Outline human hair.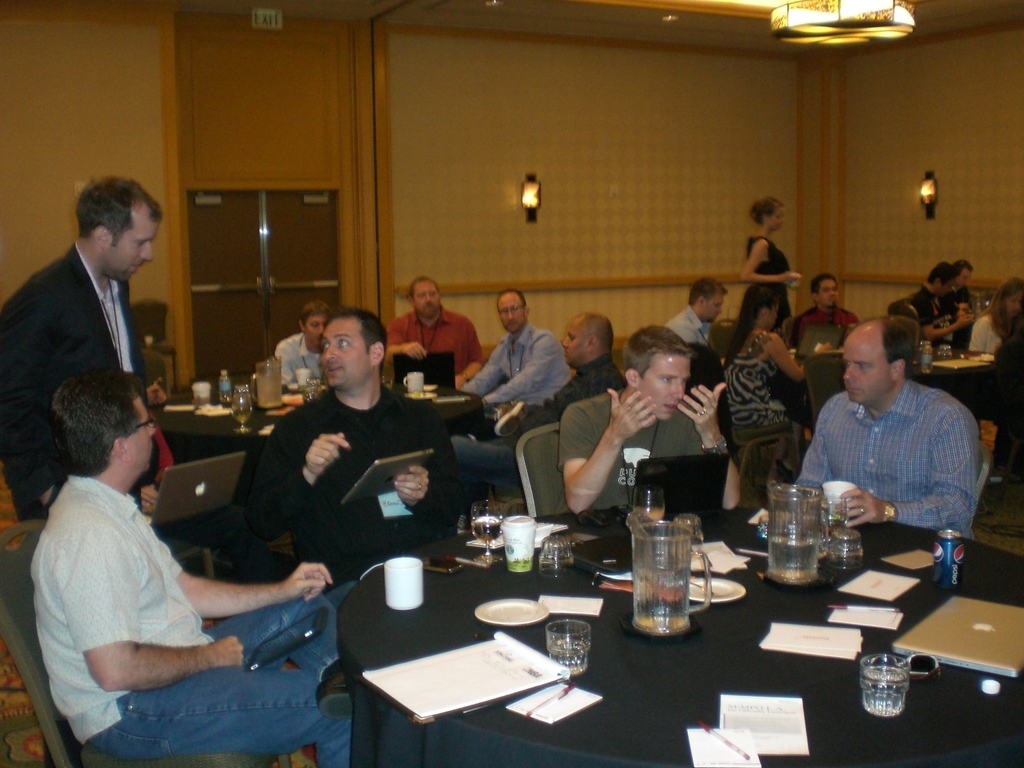
Outline: 881/319/919/358.
